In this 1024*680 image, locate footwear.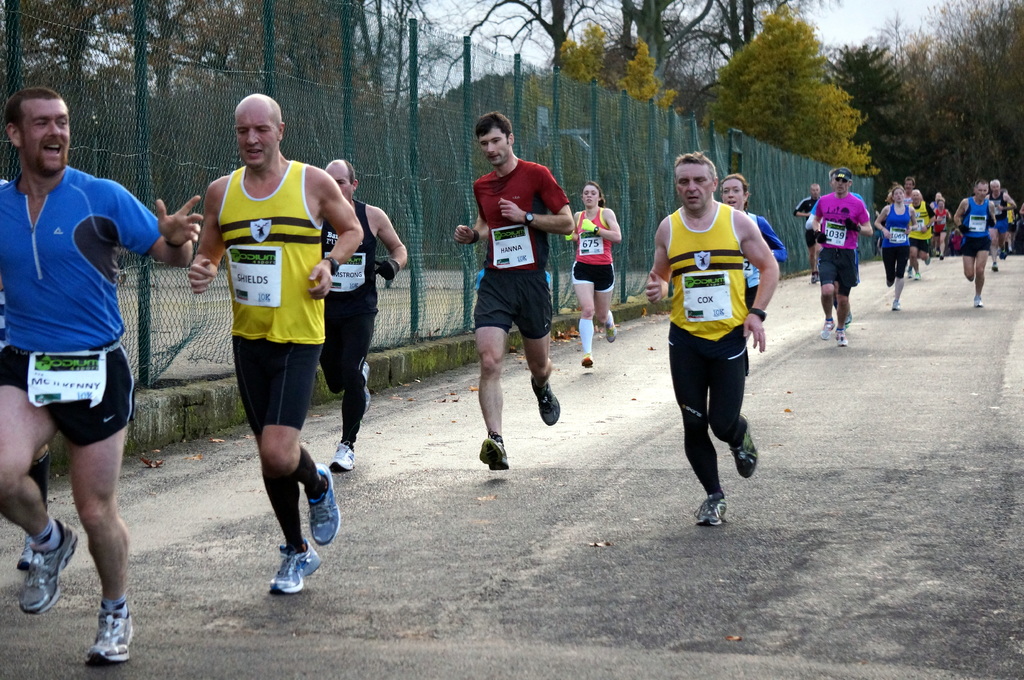
Bounding box: crop(916, 269, 920, 280).
